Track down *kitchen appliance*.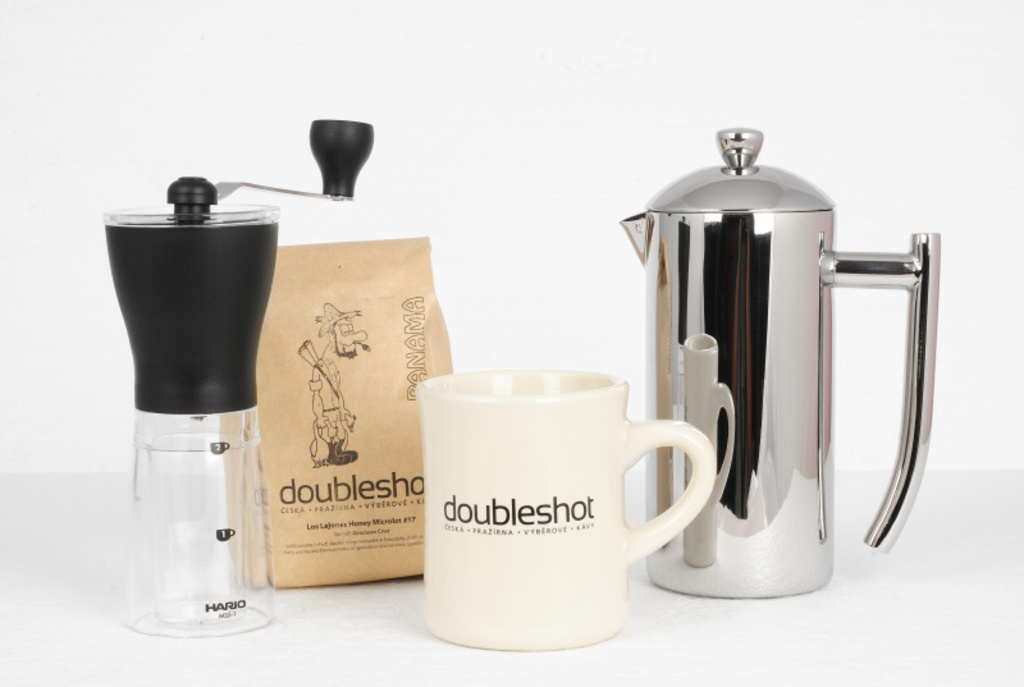
Tracked to 416,365,710,651.
